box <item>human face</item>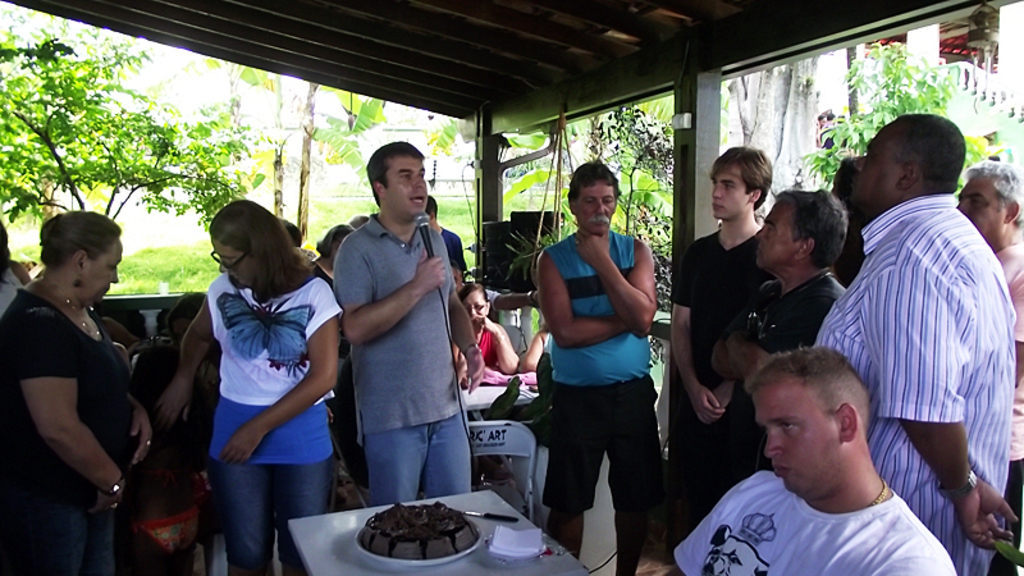
rect(211, 244, 260, 289)
